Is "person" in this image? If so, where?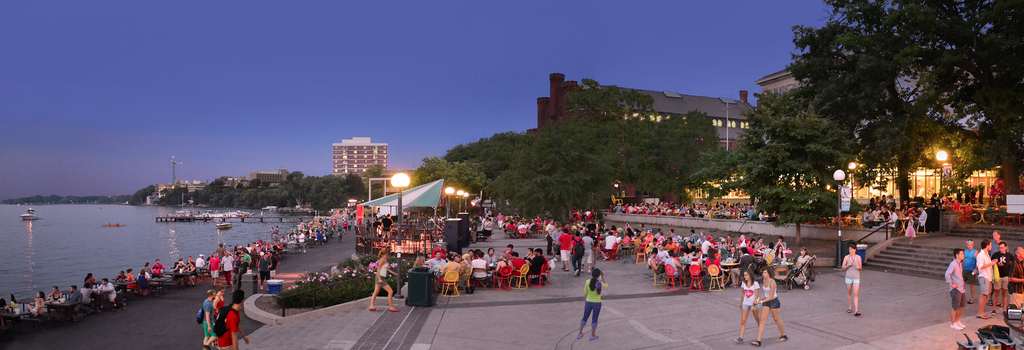
Yes, at {"left": 945, "top": 247, "right": 967, "bottom": 331}.
